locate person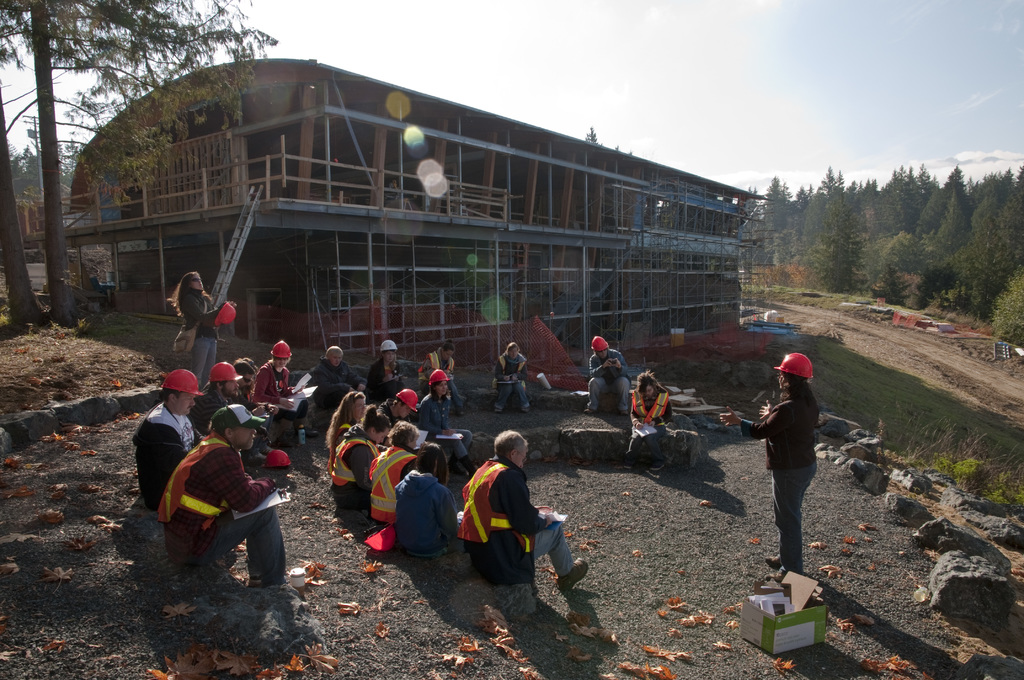
<region>367, 418, 417, 515</region>
